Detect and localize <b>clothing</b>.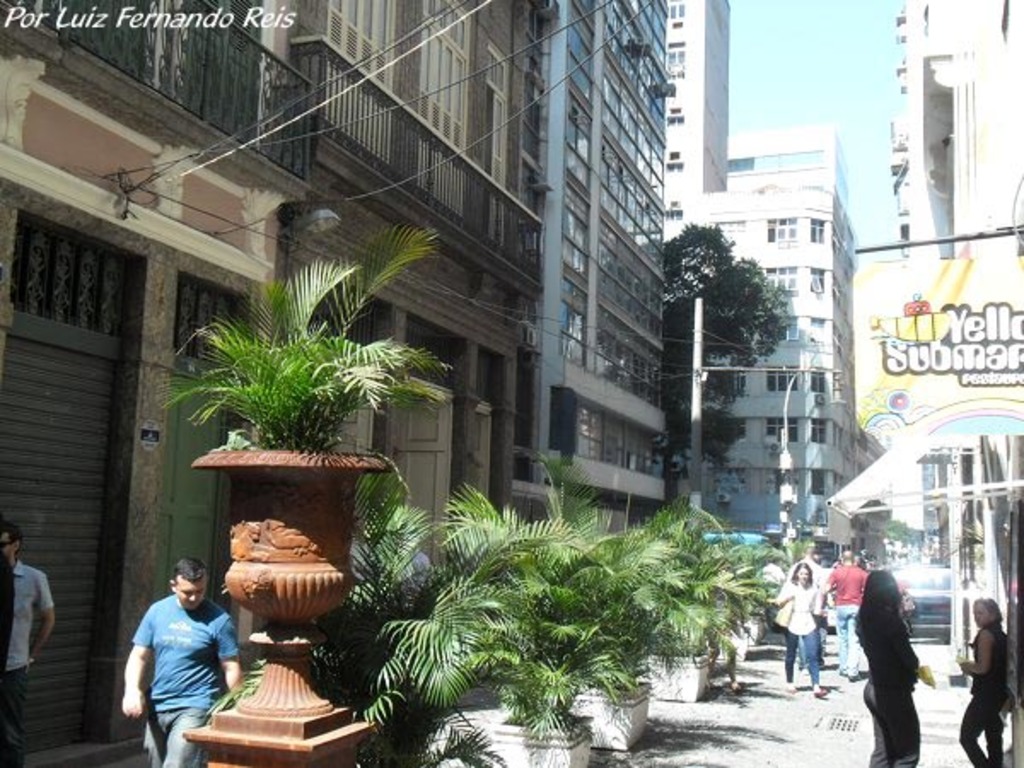
Localized at l=0, t=558, r=58, b=766.
